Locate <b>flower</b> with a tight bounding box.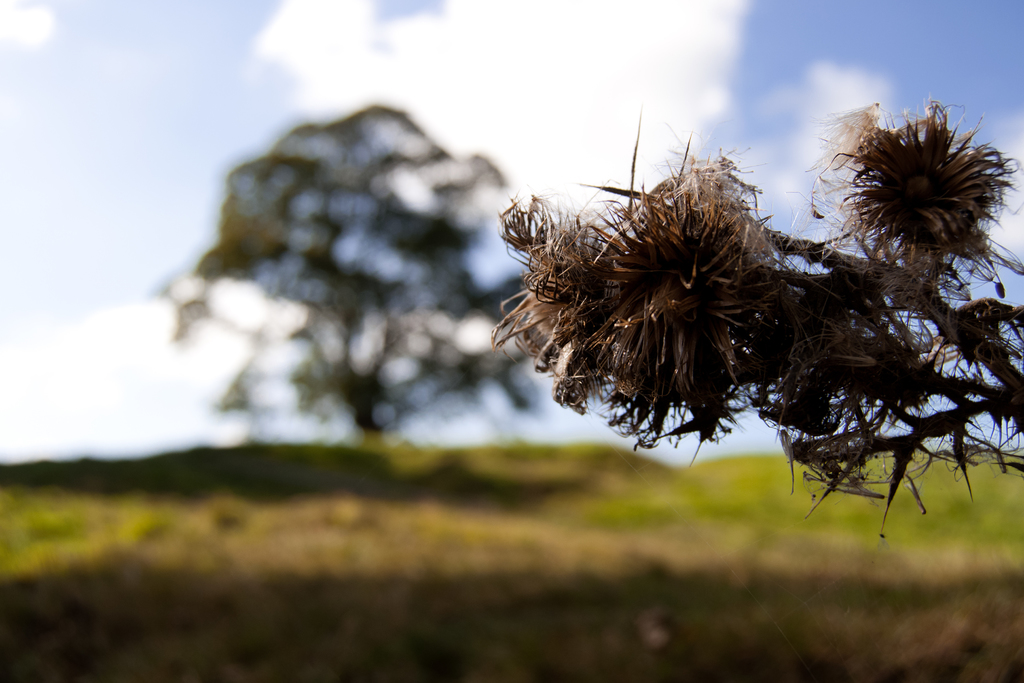
bbox=(506, 108, 829, 430).
